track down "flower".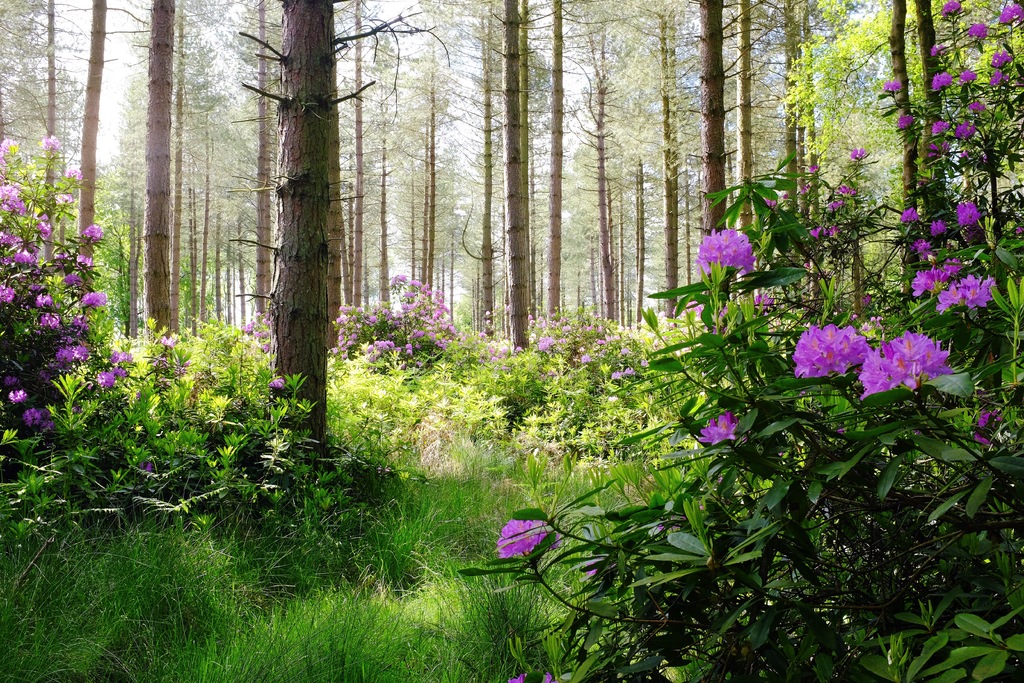
Tracked to [x1=847, y1=149, x2=865, y2=160].
